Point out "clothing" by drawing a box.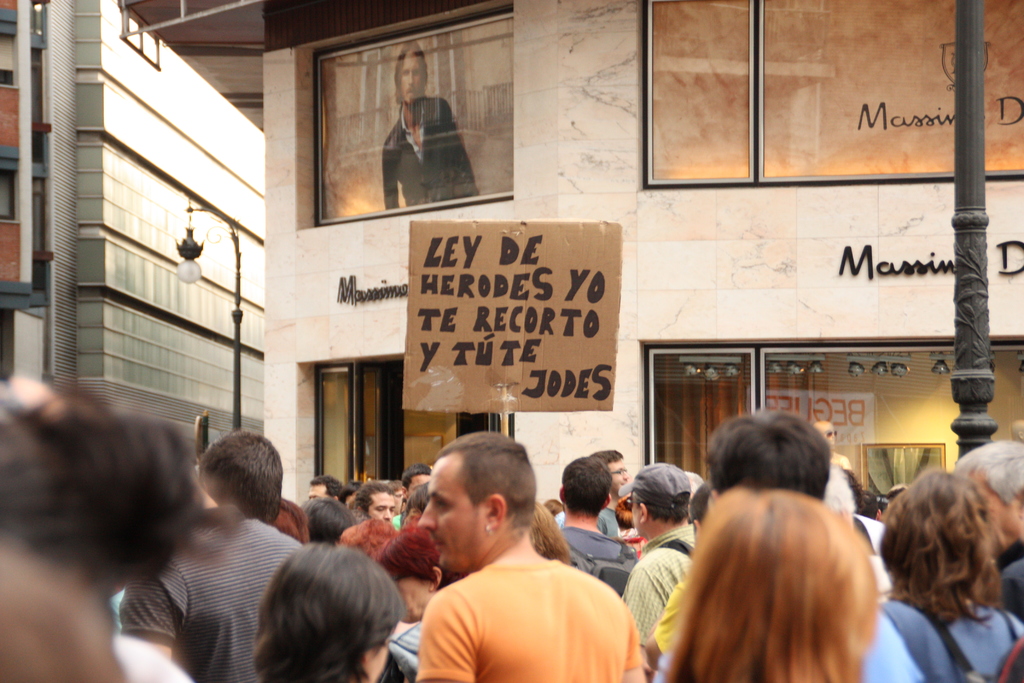
559 517 634 583.
